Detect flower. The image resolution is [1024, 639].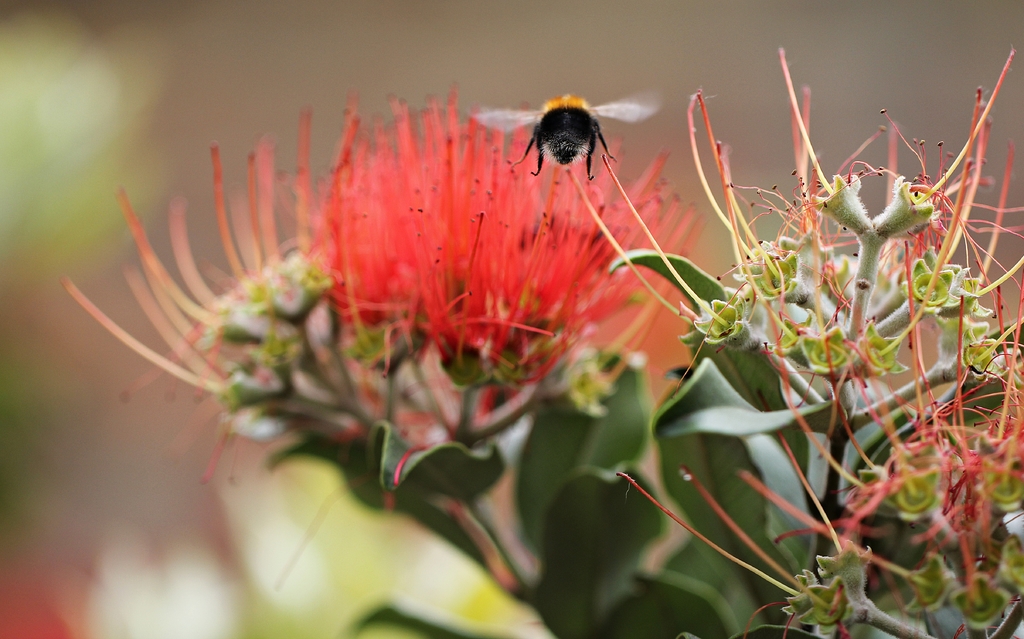
select_region(61, 83, 705, 451).
